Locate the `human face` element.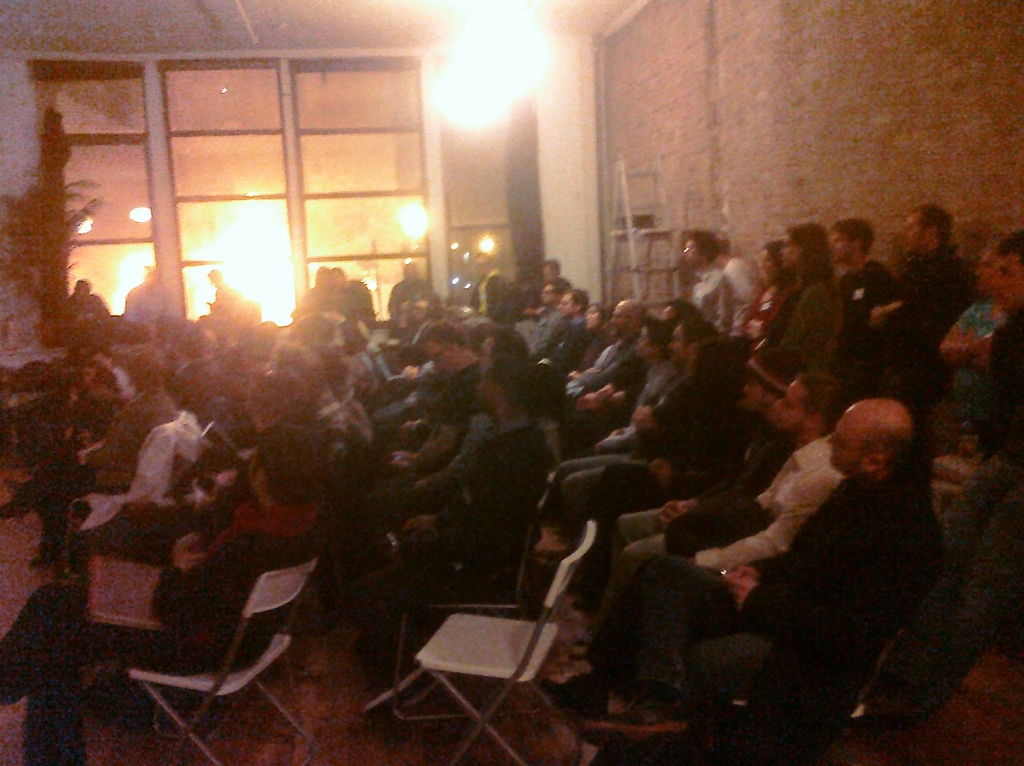
Element bbox: l=828, t=229, r=856, b=265.
